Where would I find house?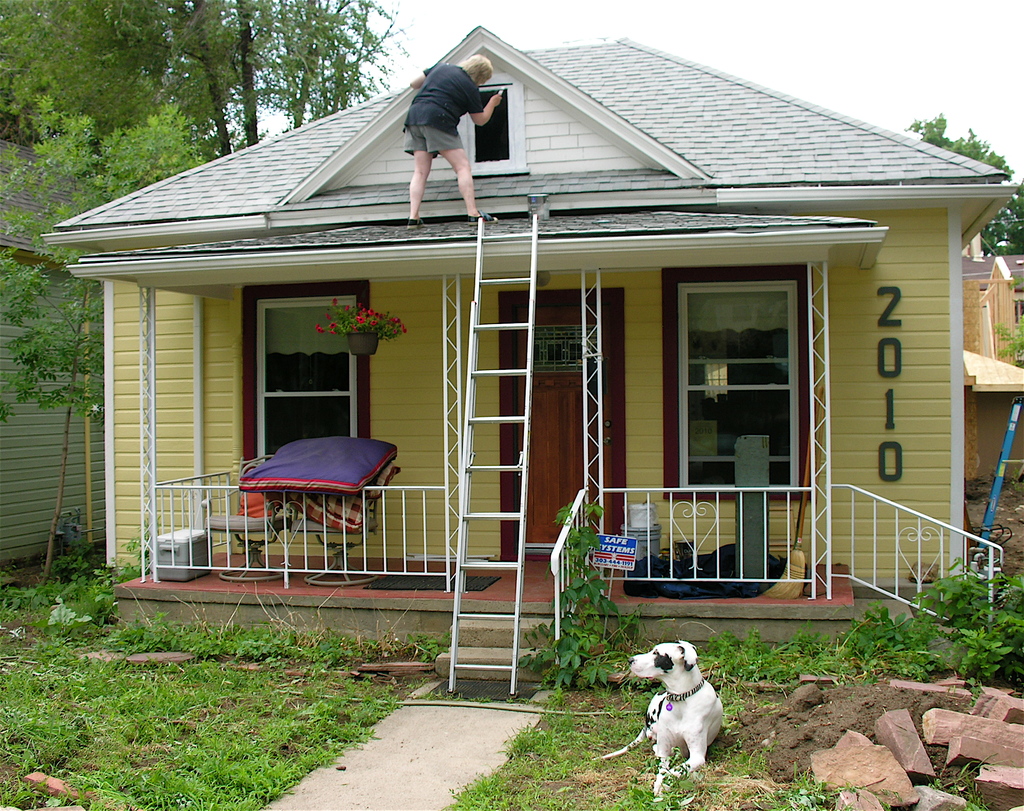
At [left=37, top=22, right=1016, bottom=670].
